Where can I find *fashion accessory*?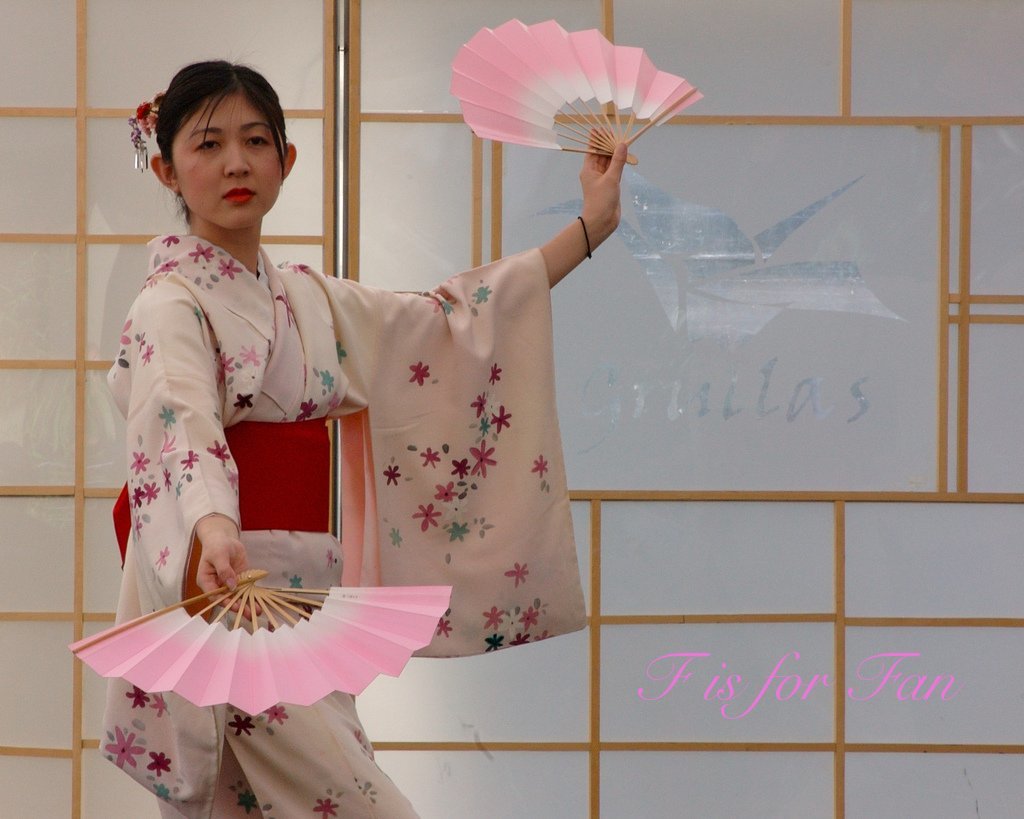
You can find it at 69 569 454 720.
